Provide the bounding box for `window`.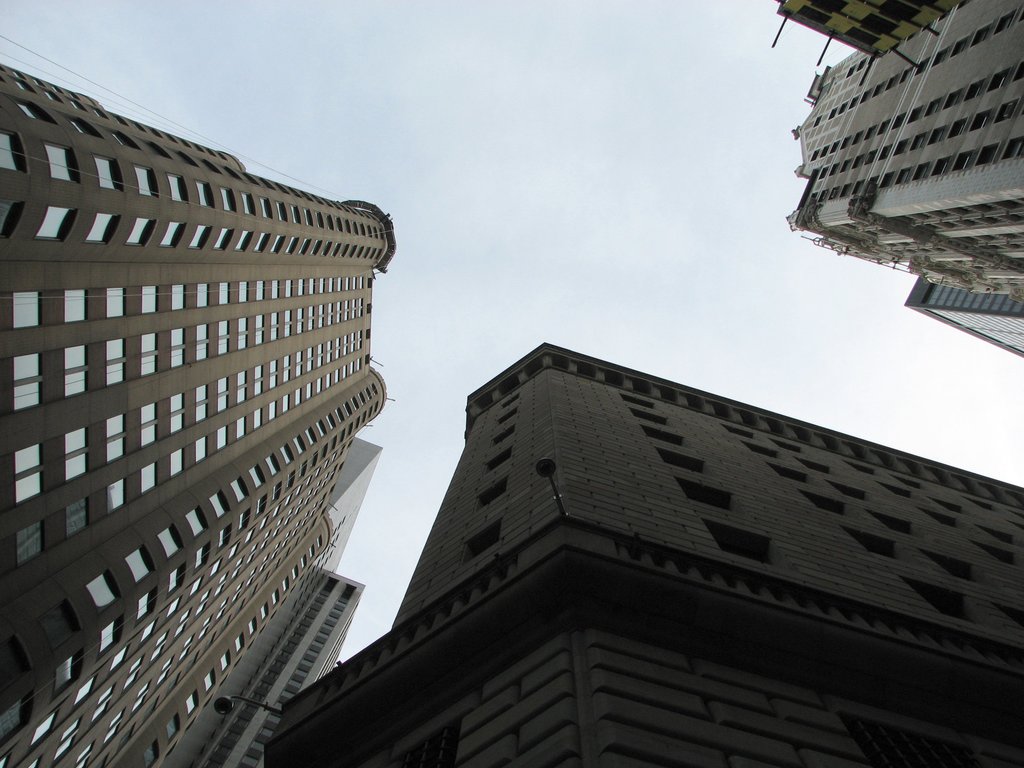
bbox=[932, 561, 1007, 591].
